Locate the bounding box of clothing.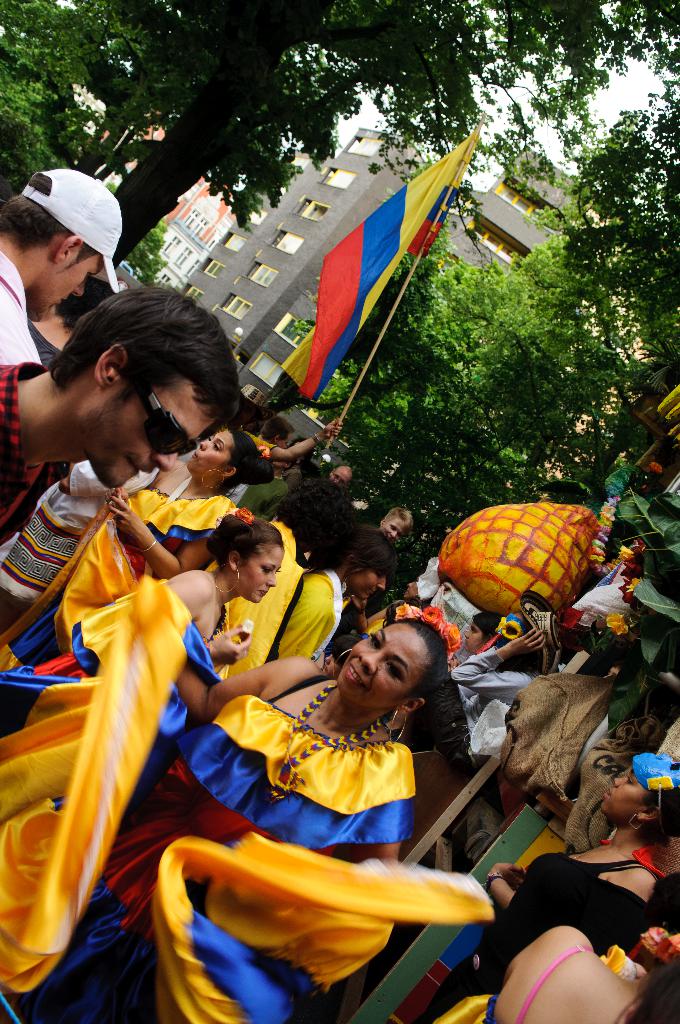
Bounding box: left=55, top=573, right=202, bottom=771.
